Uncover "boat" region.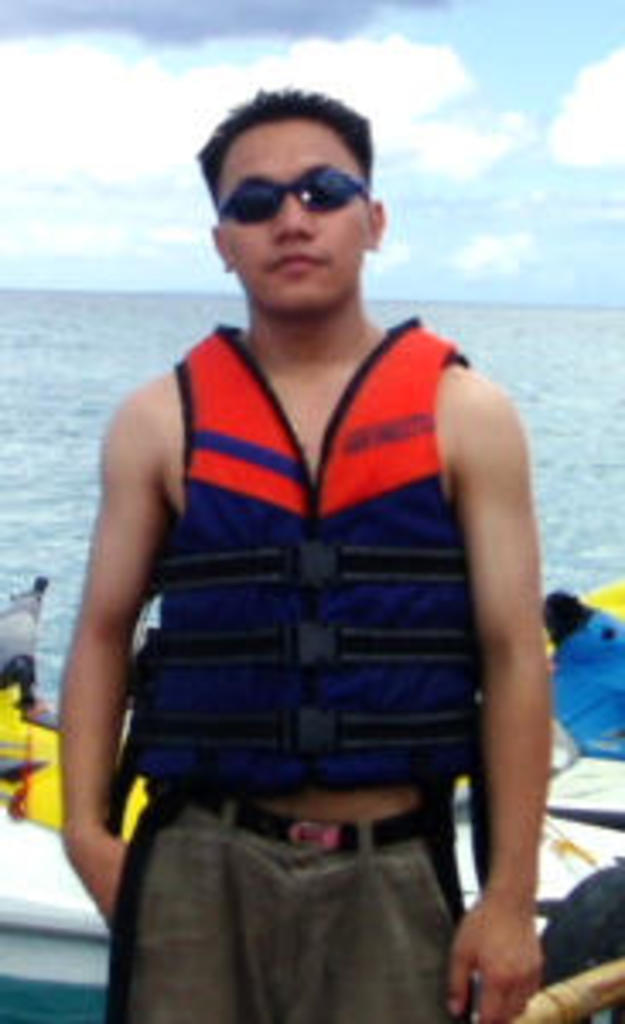
Uncovered: select_region(0, 573, 622, 1021).
